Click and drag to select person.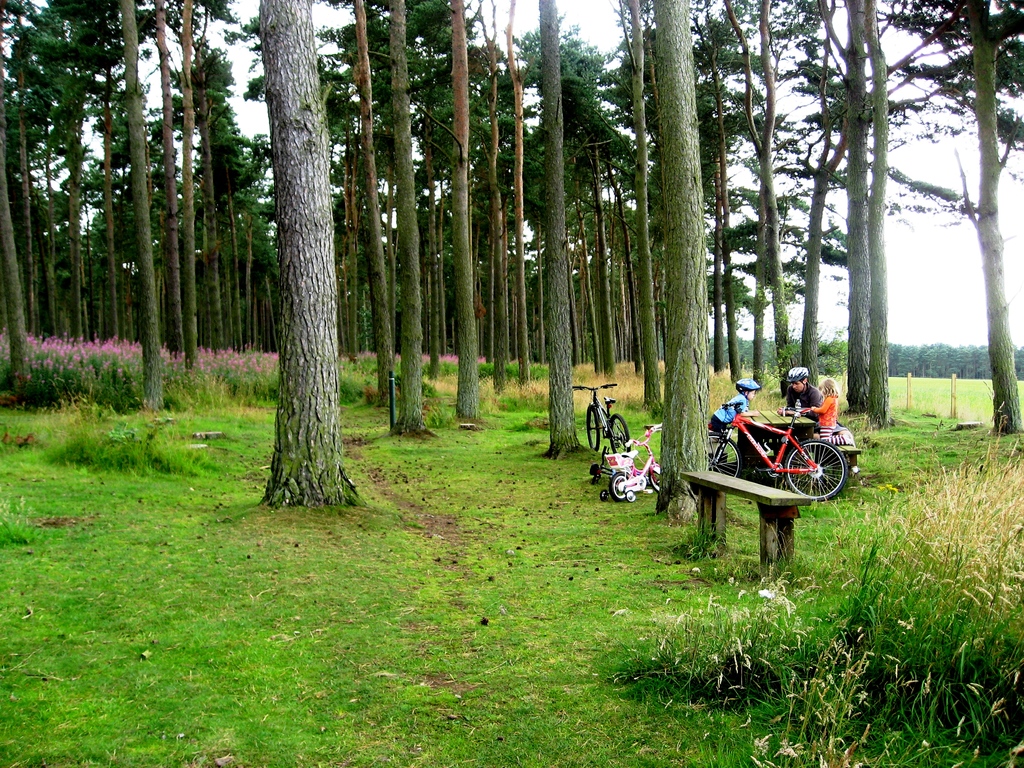
Selection: (774, 378, 825, 426).
